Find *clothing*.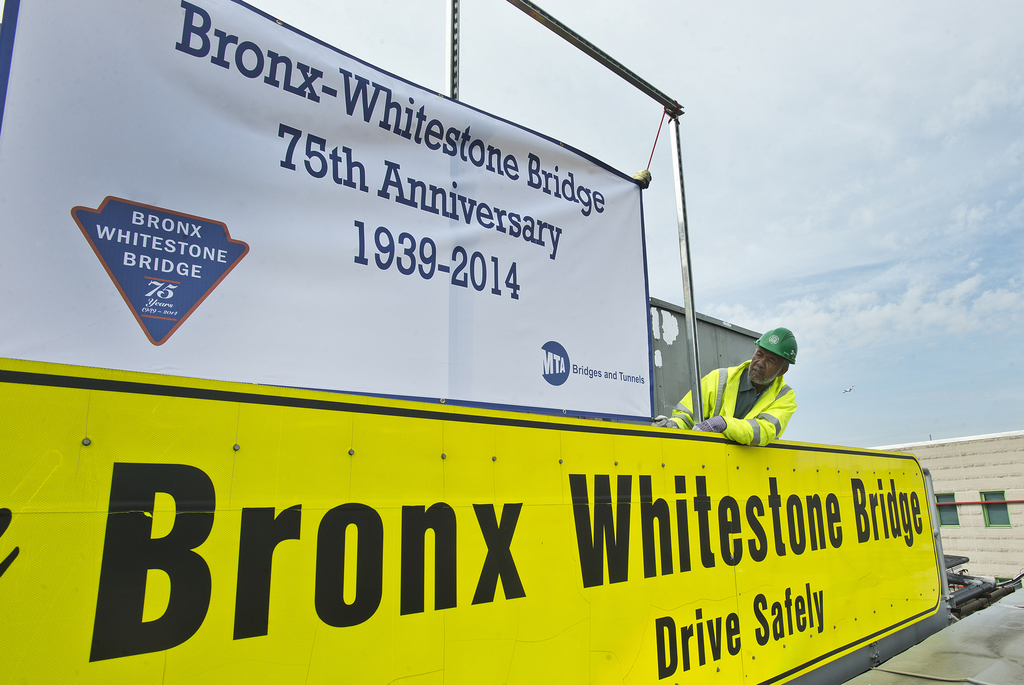
Rect(660, 349, 803, 453).
